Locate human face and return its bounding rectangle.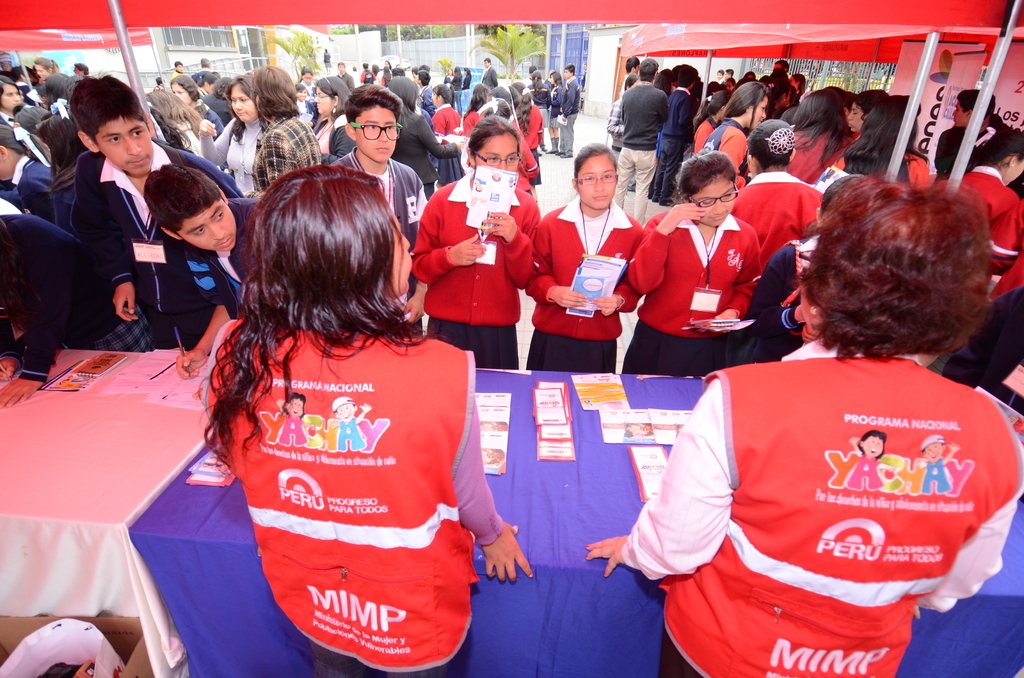
rect(95, 115, 152, 179).
